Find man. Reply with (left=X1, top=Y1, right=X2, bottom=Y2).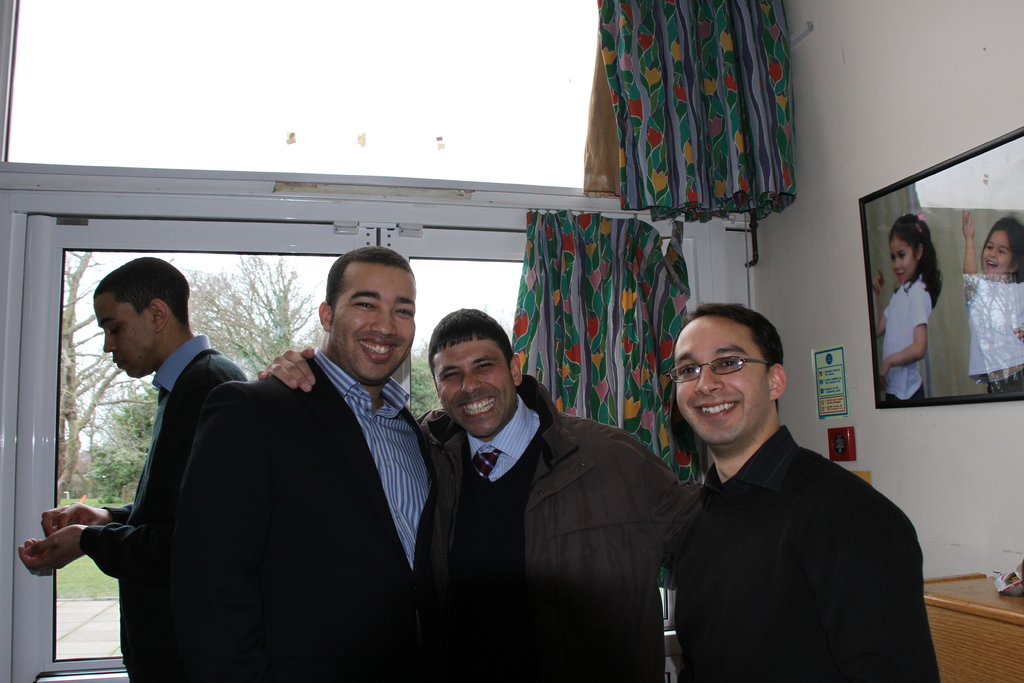
(left=639, top=295, right=936, bottom=676).
